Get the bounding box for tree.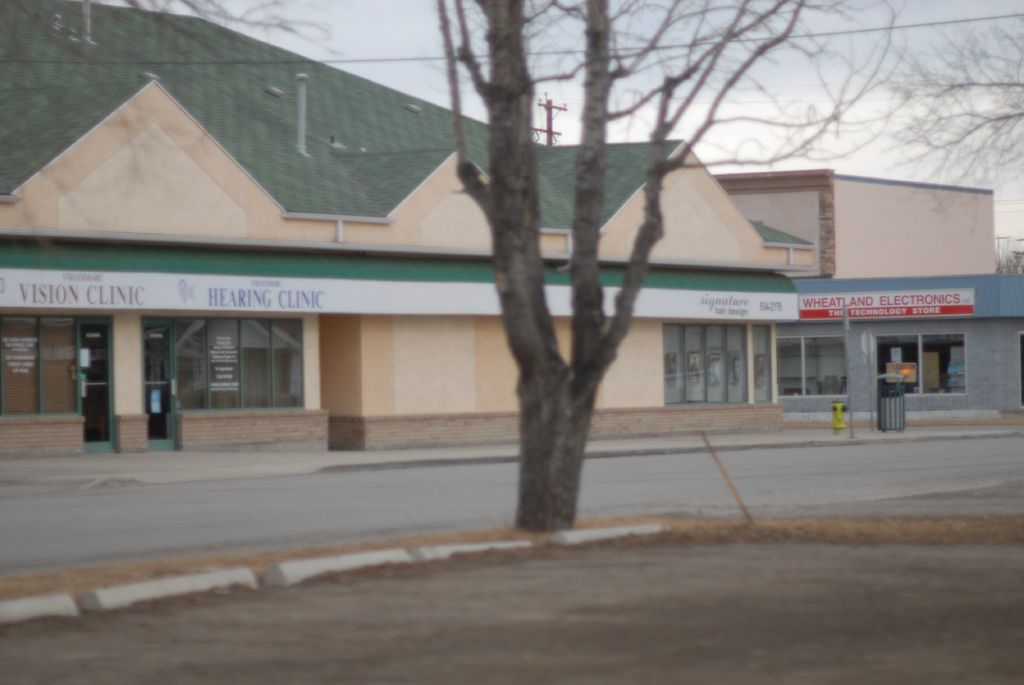
crop(435, 0, 902, 538).
